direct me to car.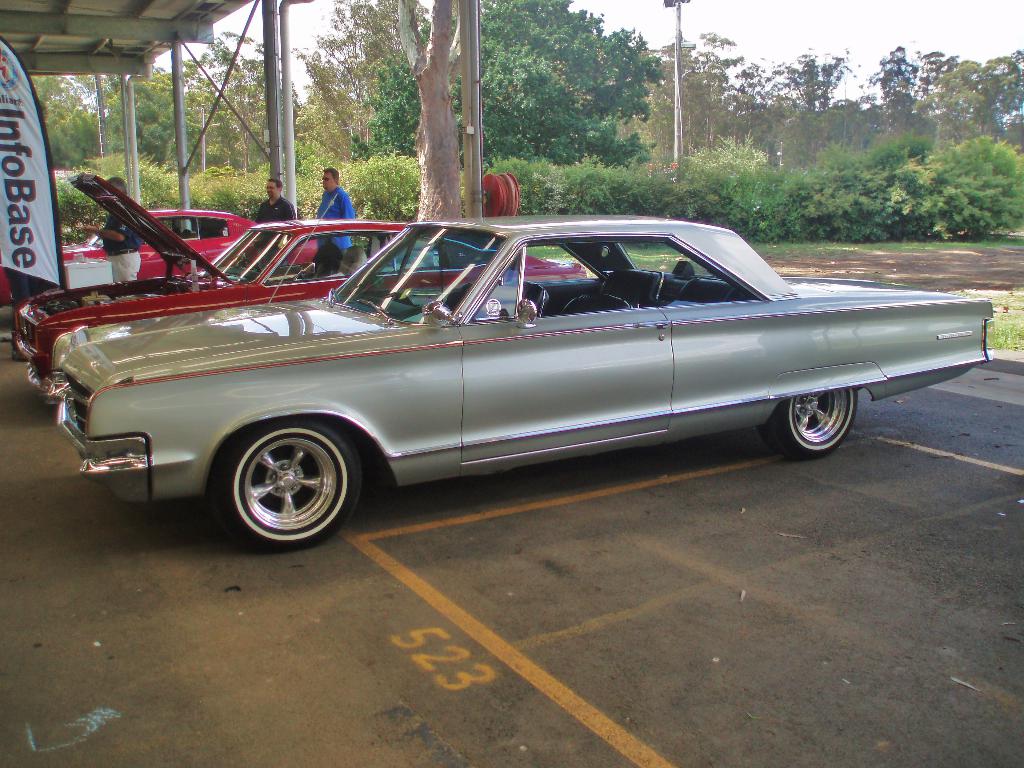
Direction: box=[3, 217, 589, 404].
